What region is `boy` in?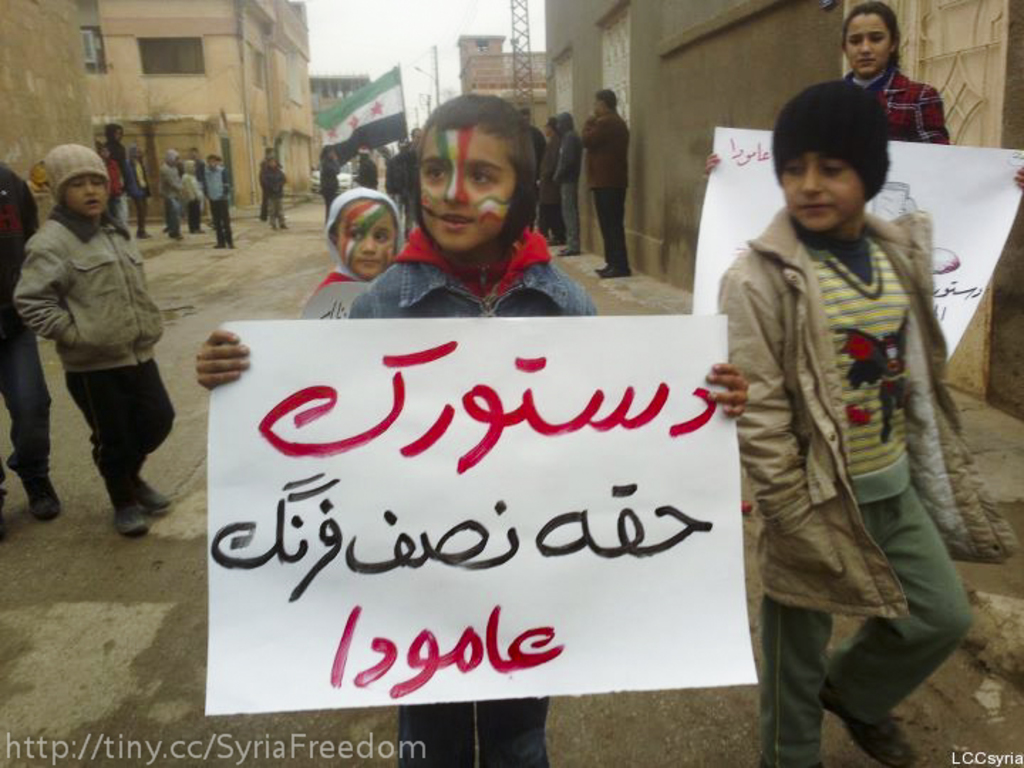
bbox=(708, 77, 981, 734).
